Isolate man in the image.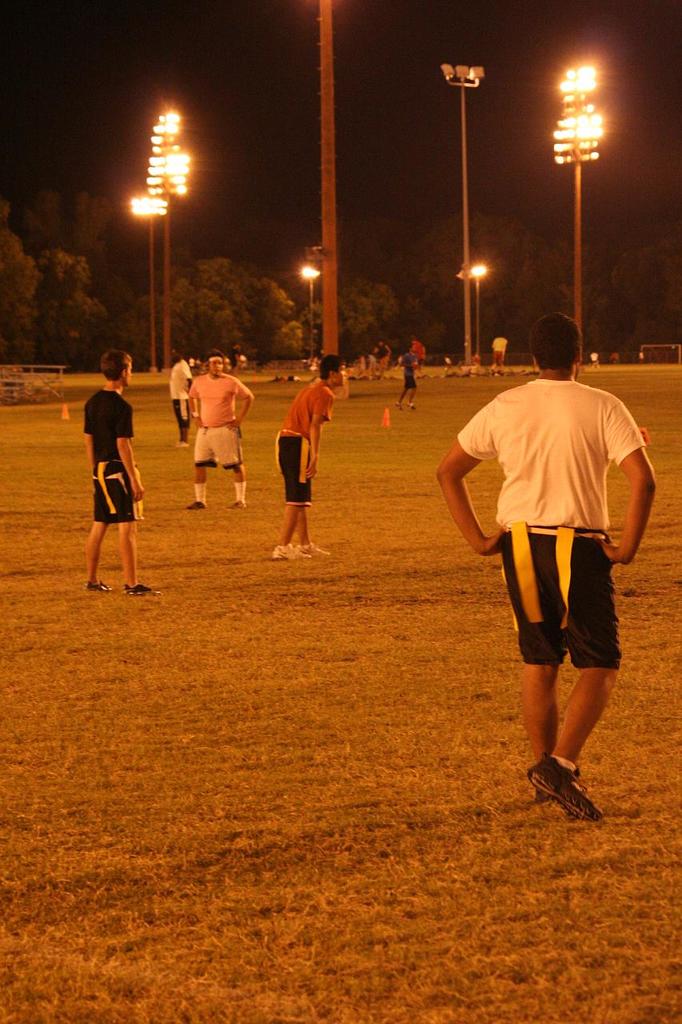
Isolated region: (x1=271, y1=358, x2=348, y2=565).
